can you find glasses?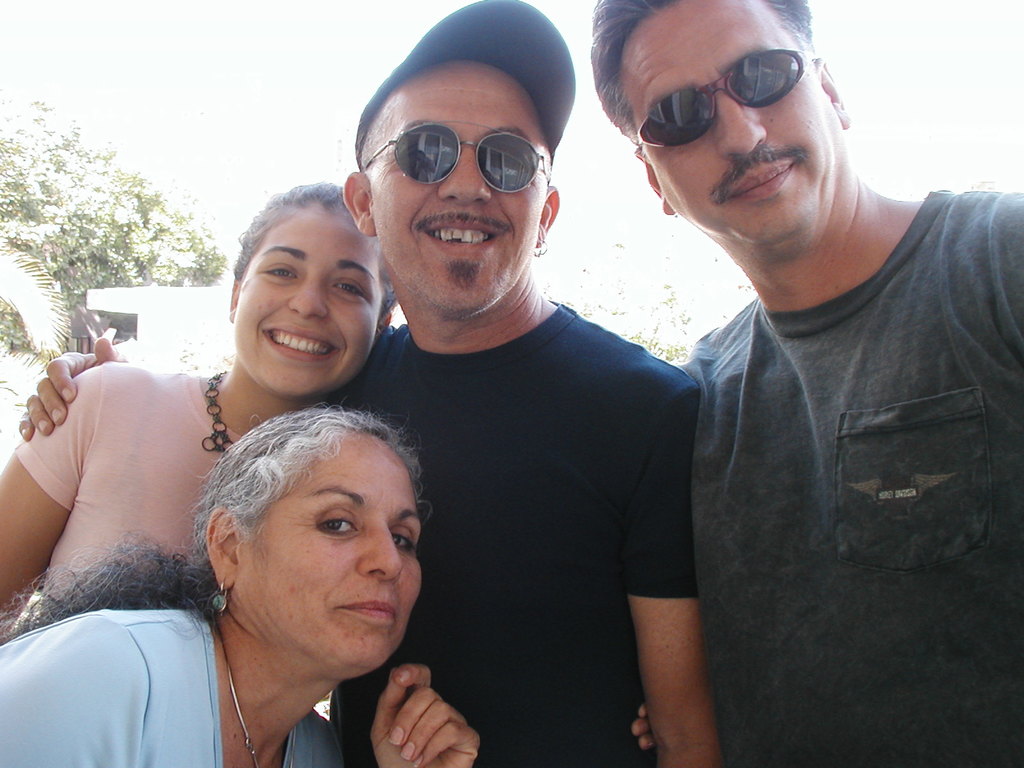
Yes, bounding box: 364/118/550/188.
